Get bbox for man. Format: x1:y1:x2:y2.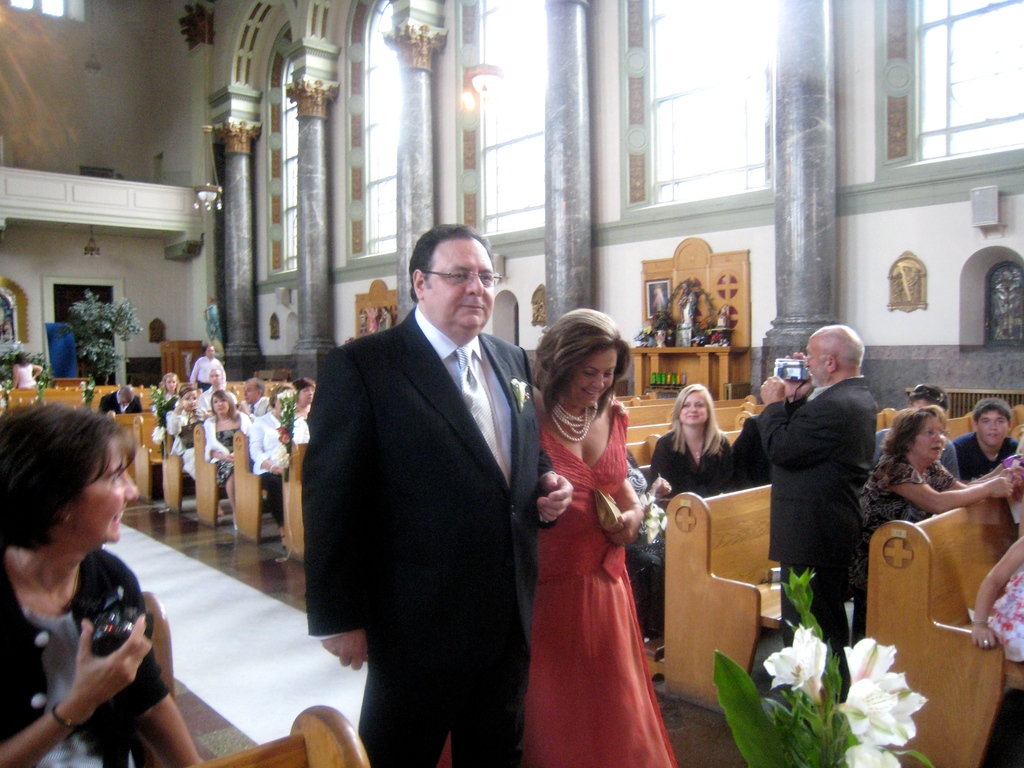
97:384:144:422.
